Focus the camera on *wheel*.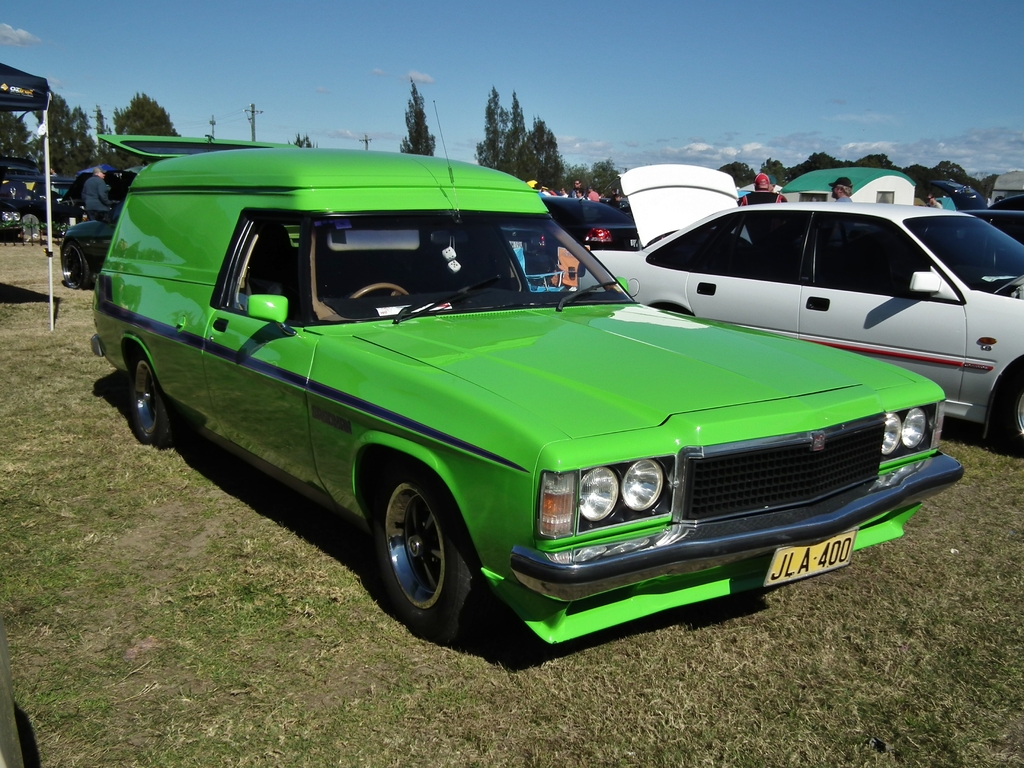
Focus region: pyautogui.locateOnScreen(989, 363, 1023, 452).
